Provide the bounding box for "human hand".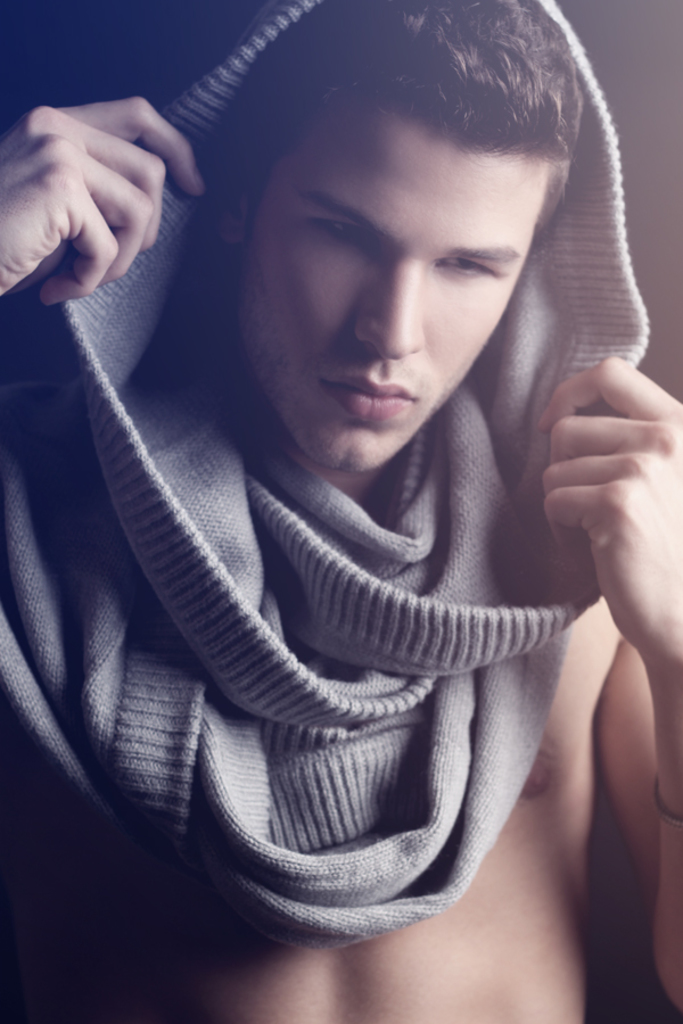
(535, 352, 682, 672).
